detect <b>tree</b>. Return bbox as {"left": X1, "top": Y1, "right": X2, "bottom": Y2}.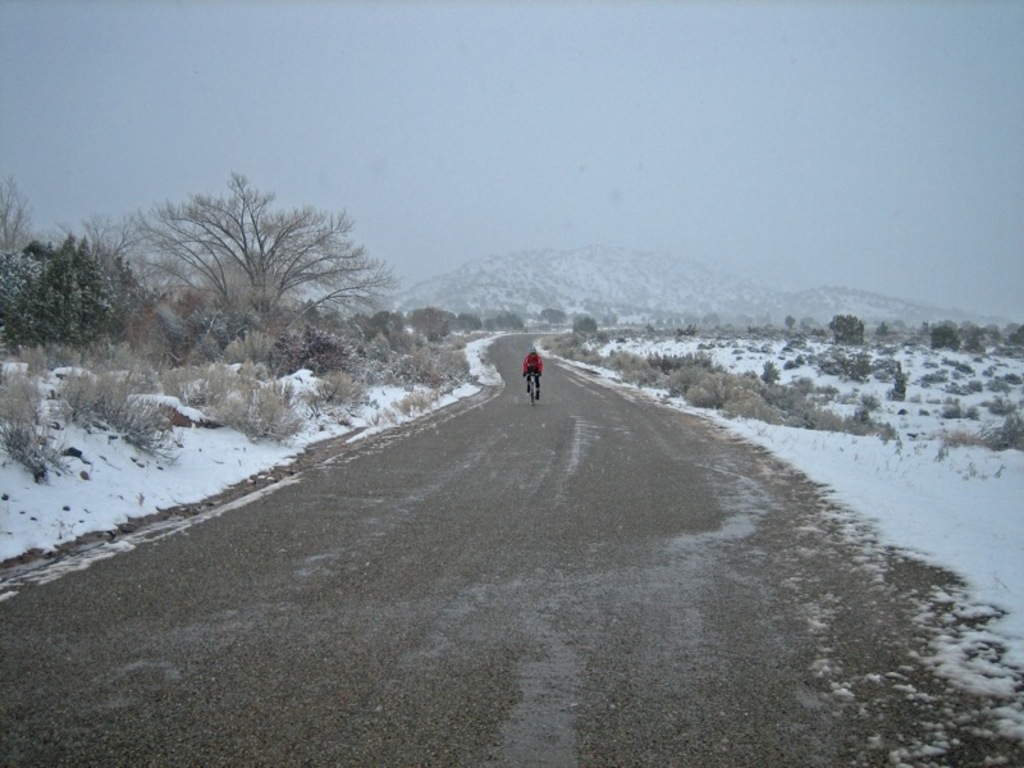
{"left": 538, "top": 325, "right": 594, "bottom": 361}.
